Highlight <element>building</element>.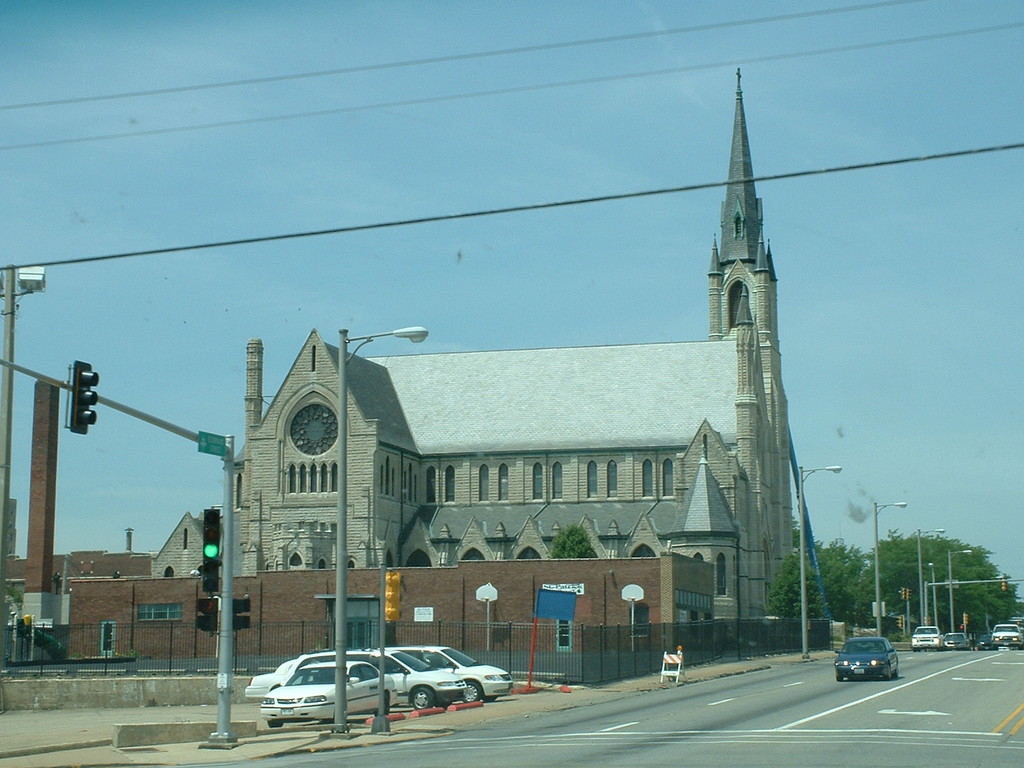
Highlighted region: left=150, top=69, right=825, bottom=618.
